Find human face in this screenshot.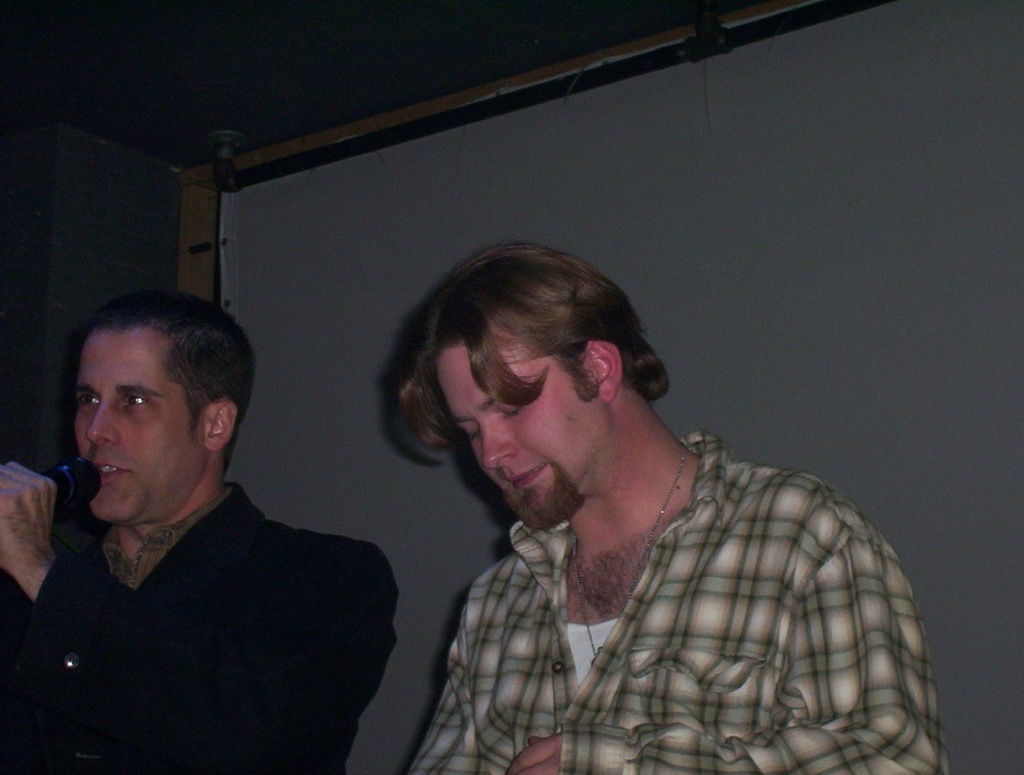
The bounding box for human face is box=[75, 331, 204, 528].
